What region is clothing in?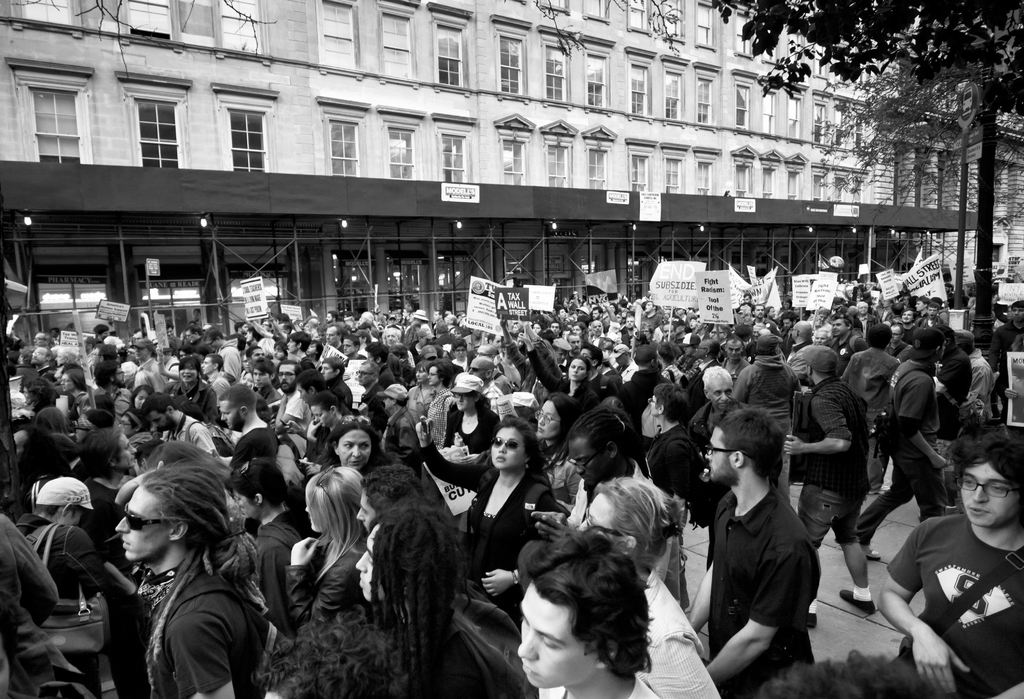
BBox(839, 341, 901, 494).
